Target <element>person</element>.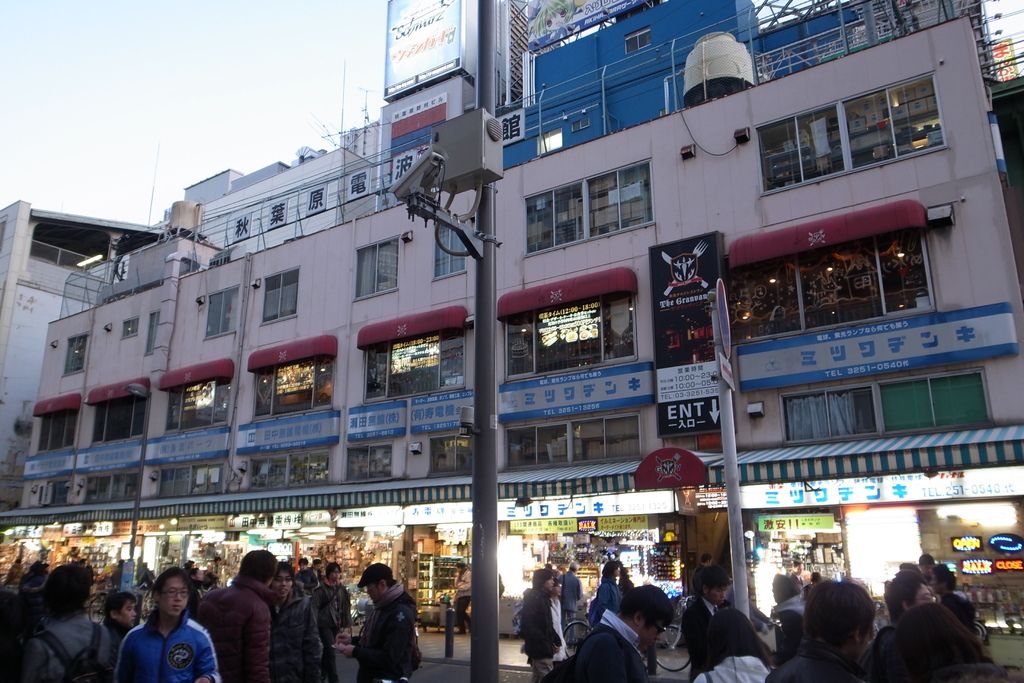
Target region: [303, 557, 348, 682].
